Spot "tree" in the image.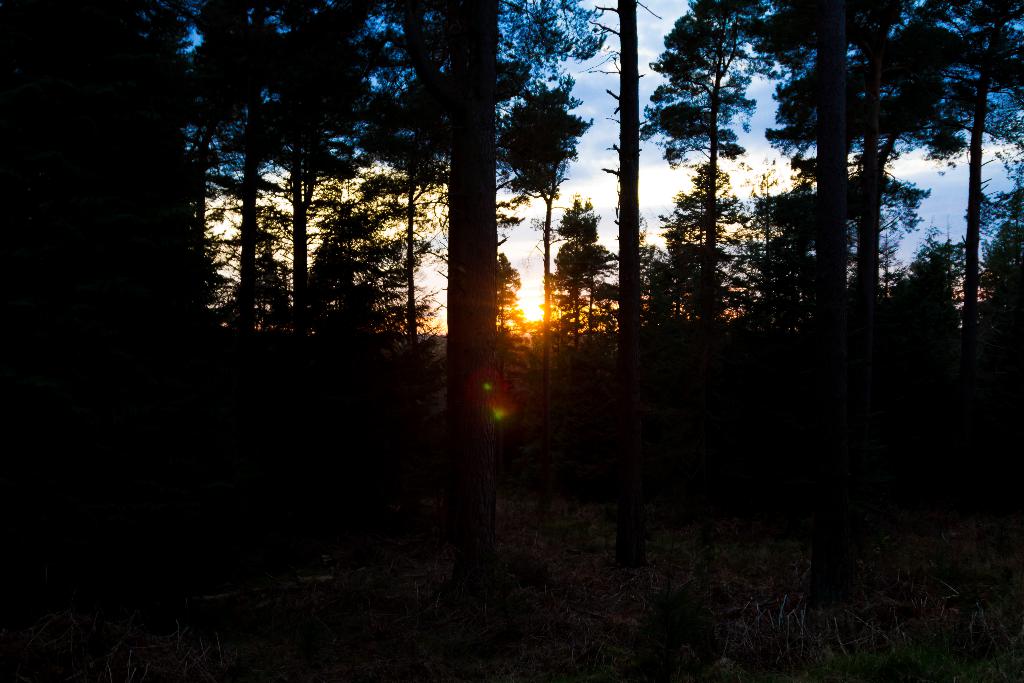
"tree" found at 358/0/468/332.
